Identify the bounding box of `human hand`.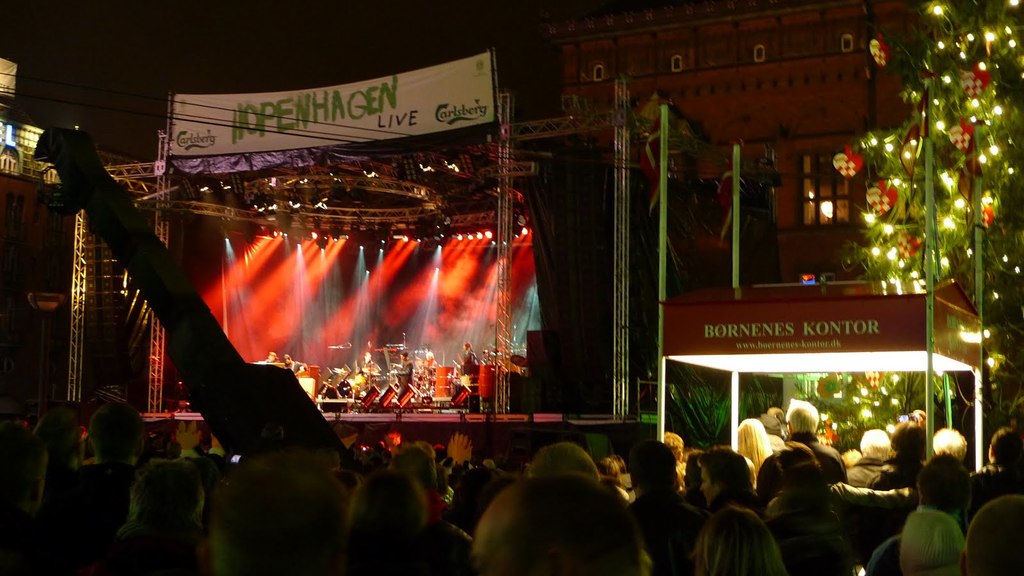
box=[457, 358, 466, 366].
